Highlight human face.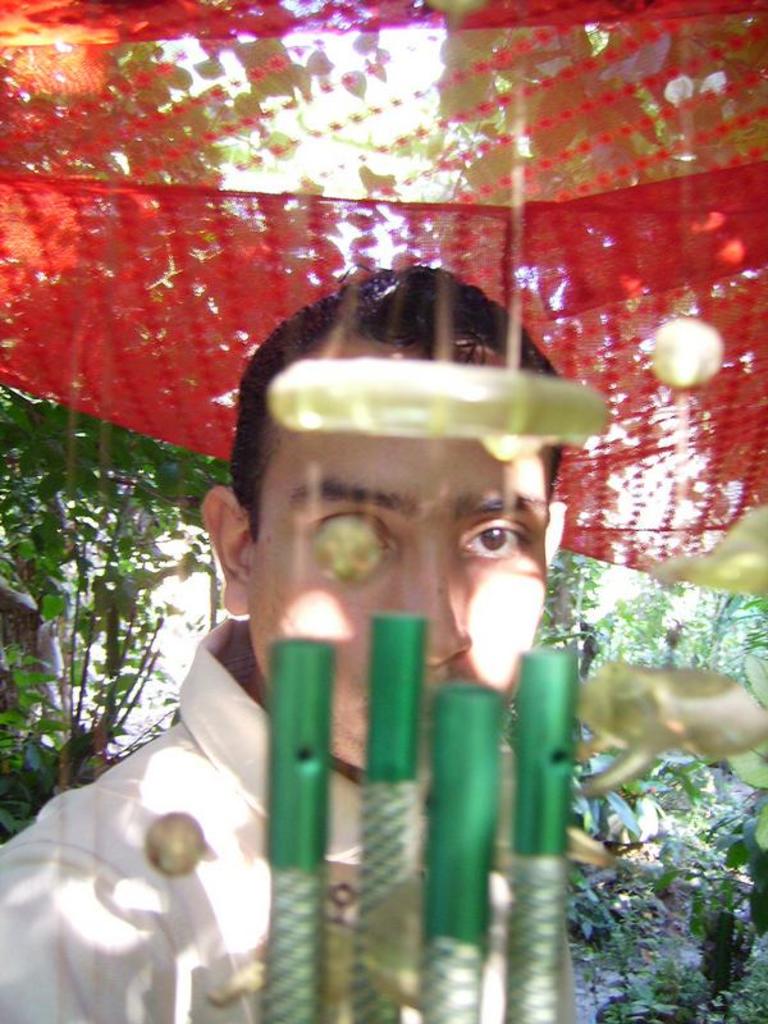
Highlighted region: detection(246, 340, 547, 771).
